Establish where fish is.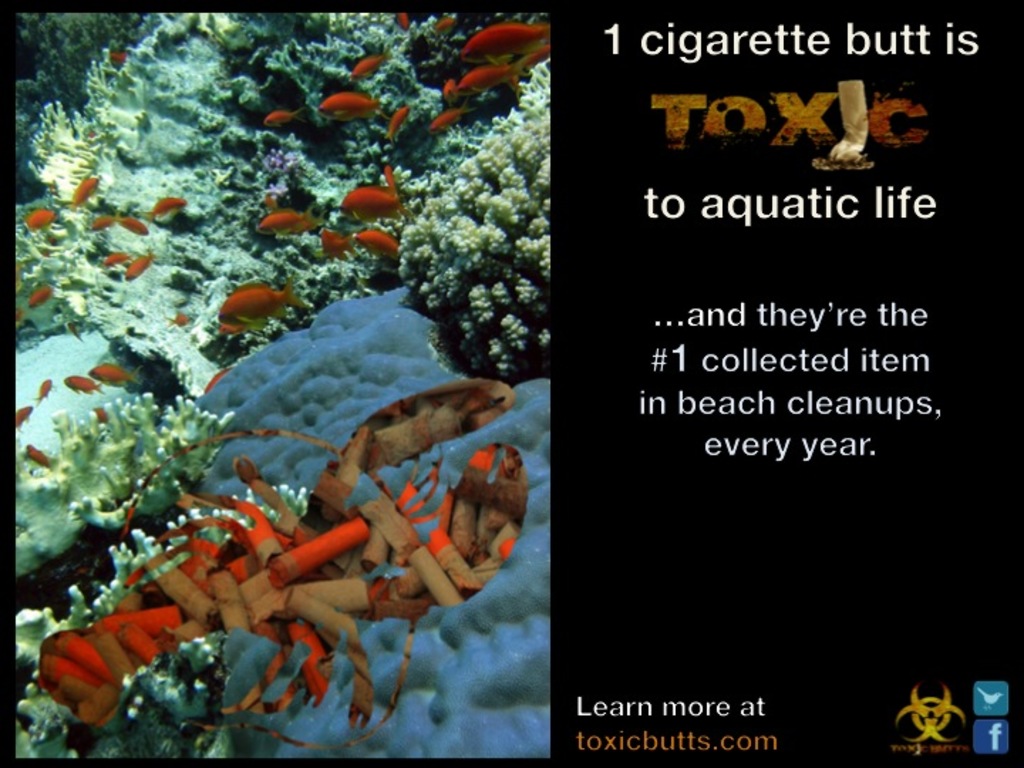
Established at l=320, t=223, r=350, b=265.
